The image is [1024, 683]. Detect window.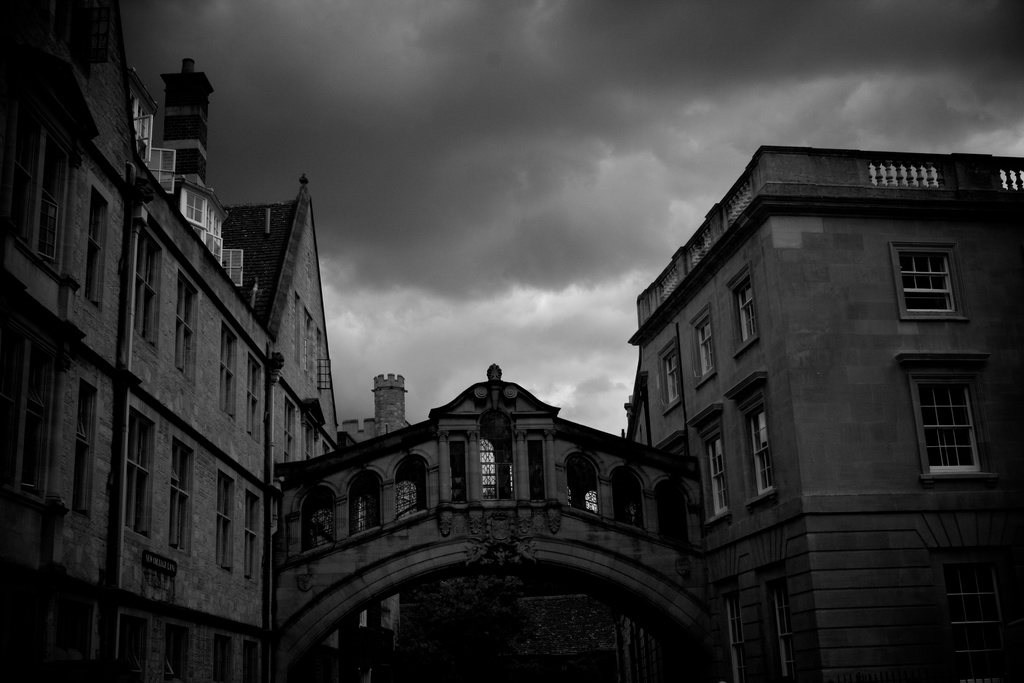
Detection: crop(71, 381, 97, 523).
